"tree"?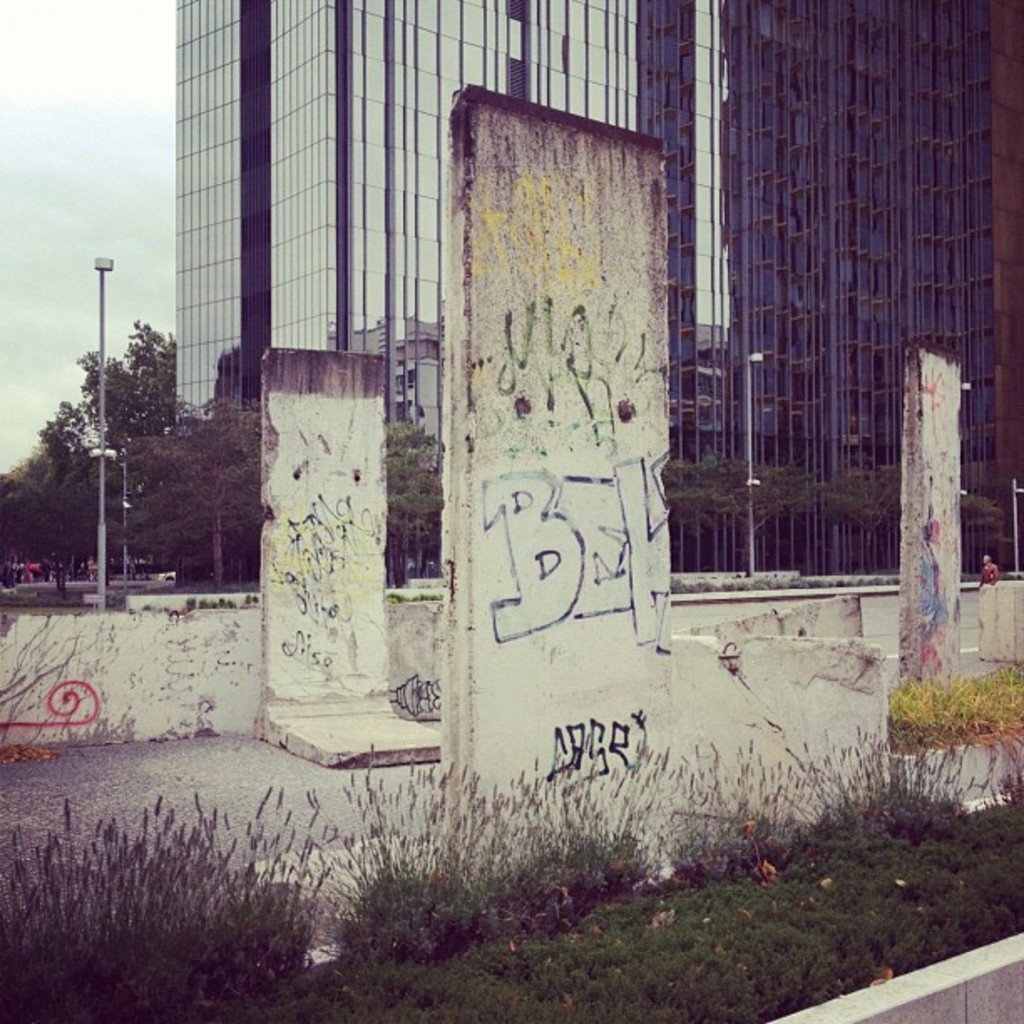
bbox=[827, 460, 919, 587]
